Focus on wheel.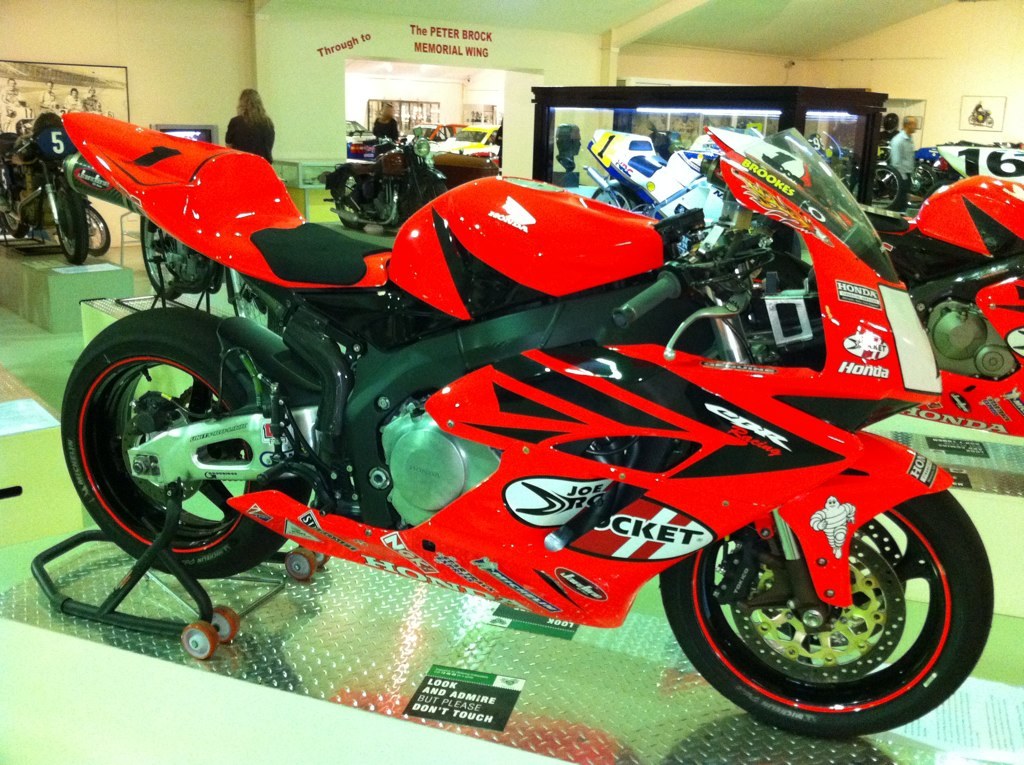
Focused at 49,189,85,264.
